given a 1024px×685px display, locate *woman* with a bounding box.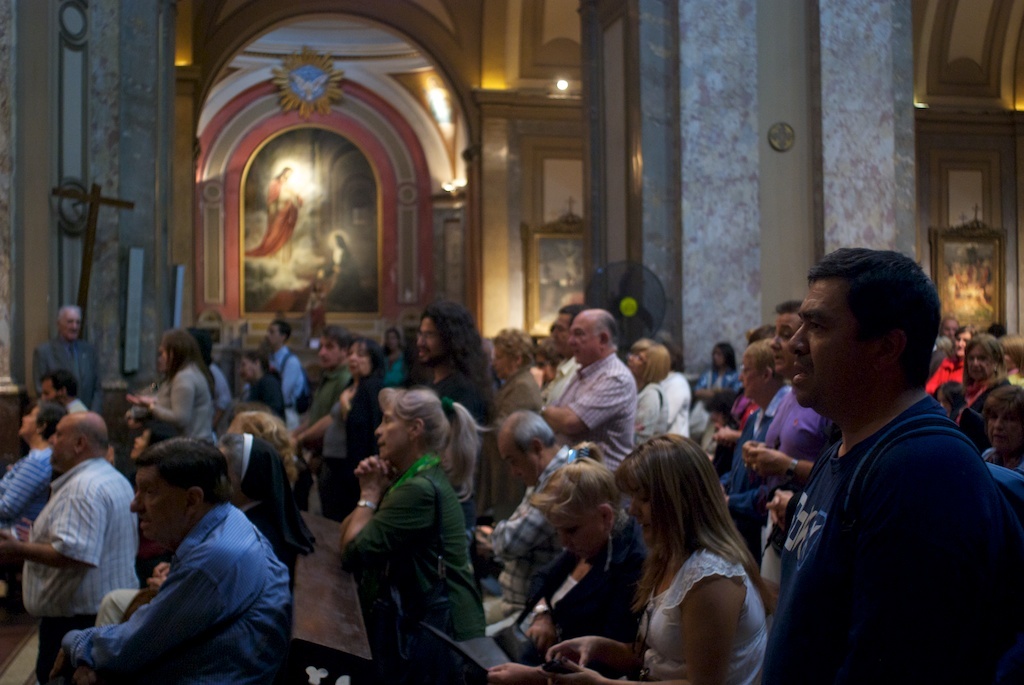
Located: x1=960, y1=328, x2=1008, y2=425.
